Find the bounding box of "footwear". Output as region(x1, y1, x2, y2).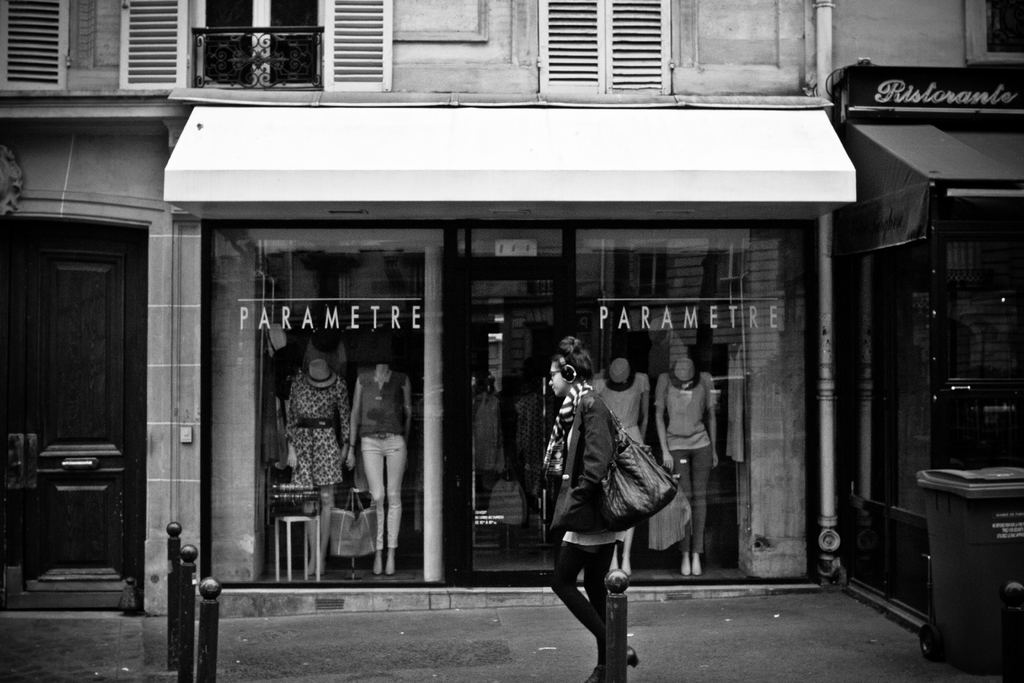
region(626, 651, 636, 664).
